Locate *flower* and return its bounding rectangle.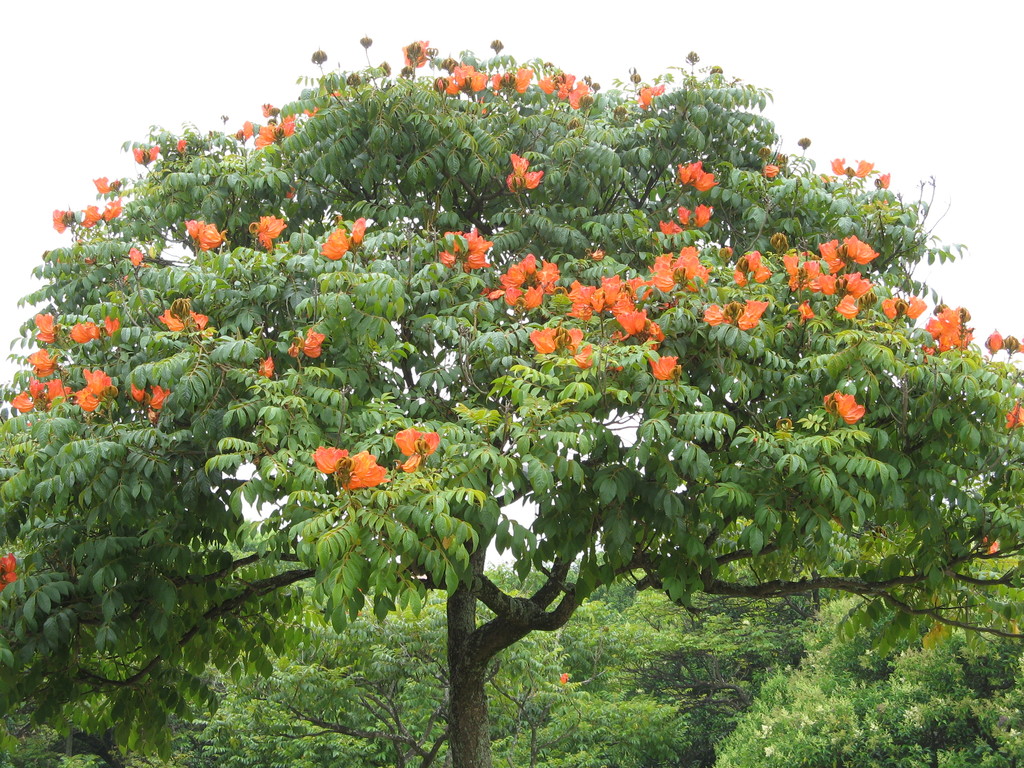
(175,138,186,150).
